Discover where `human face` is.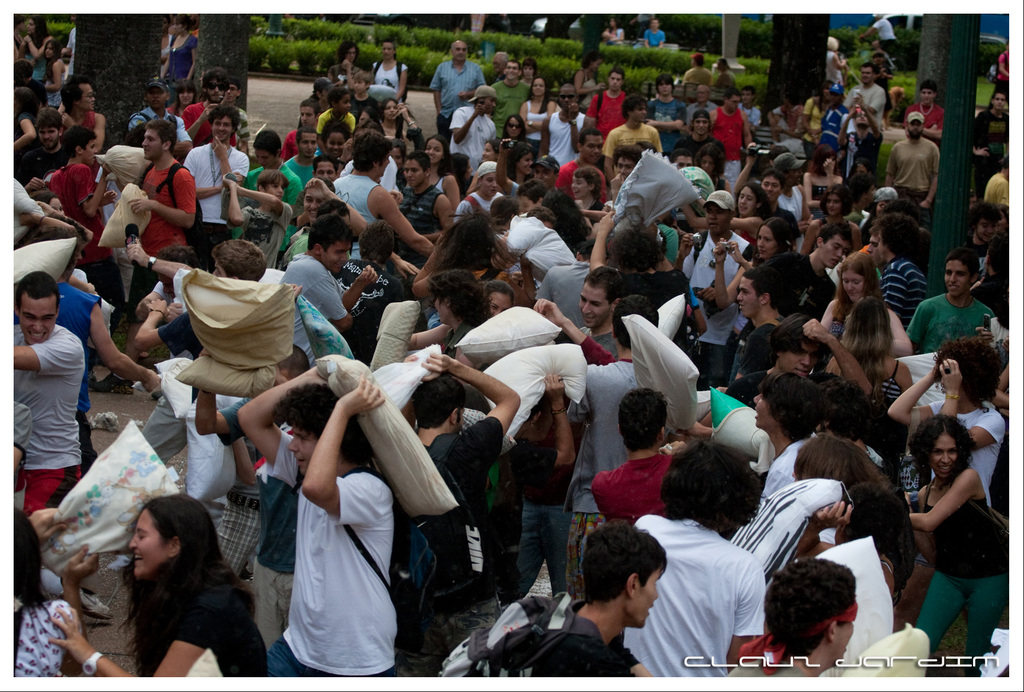
Discovered at <region>141, 127, 164, 159</region>.
